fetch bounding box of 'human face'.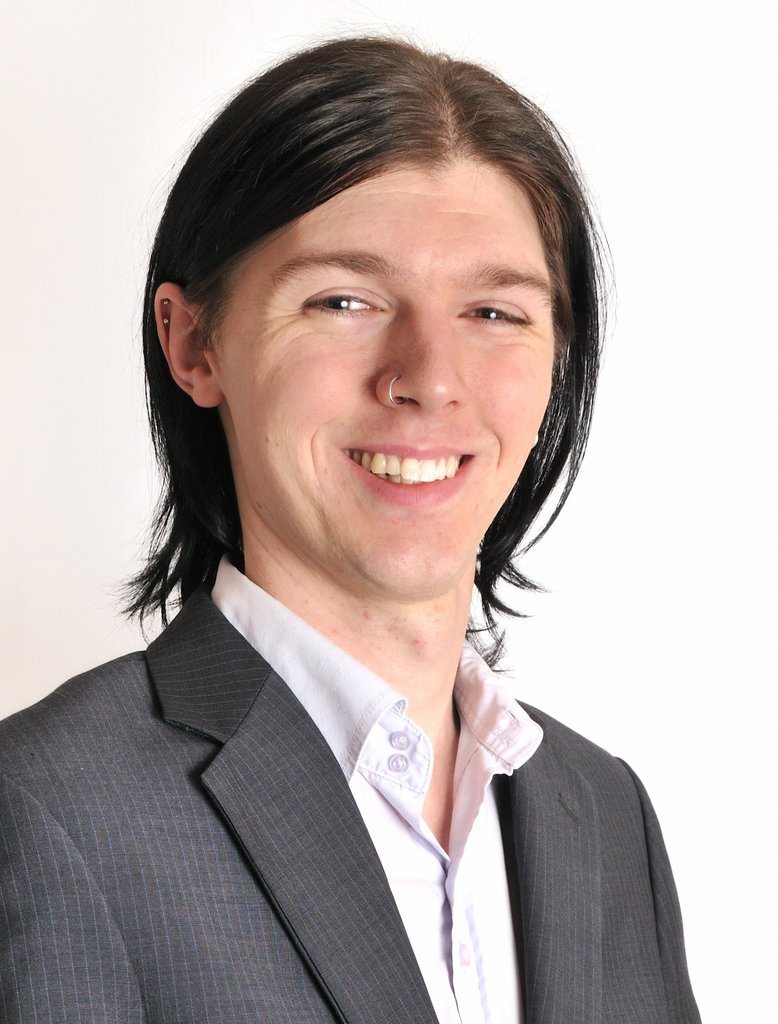
Bbox: <box>222,171,553,595</box>.
